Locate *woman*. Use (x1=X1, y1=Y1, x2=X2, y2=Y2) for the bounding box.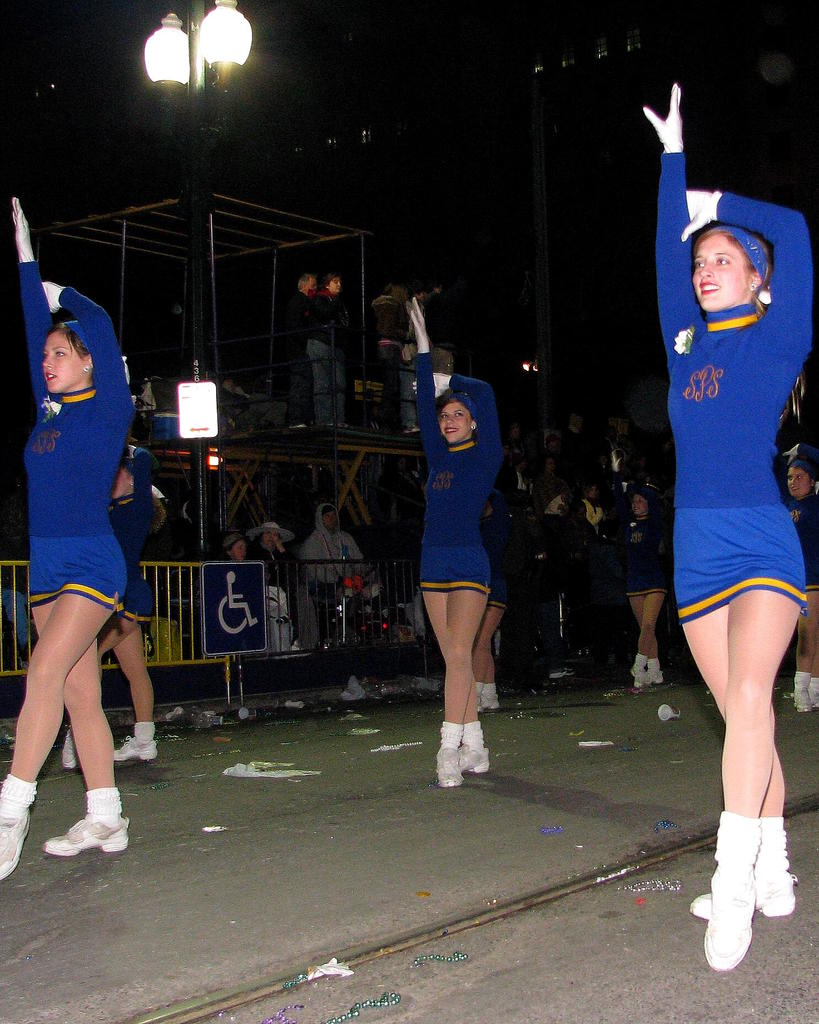
(x1=610, y1=447, x2=660, y2=698).
